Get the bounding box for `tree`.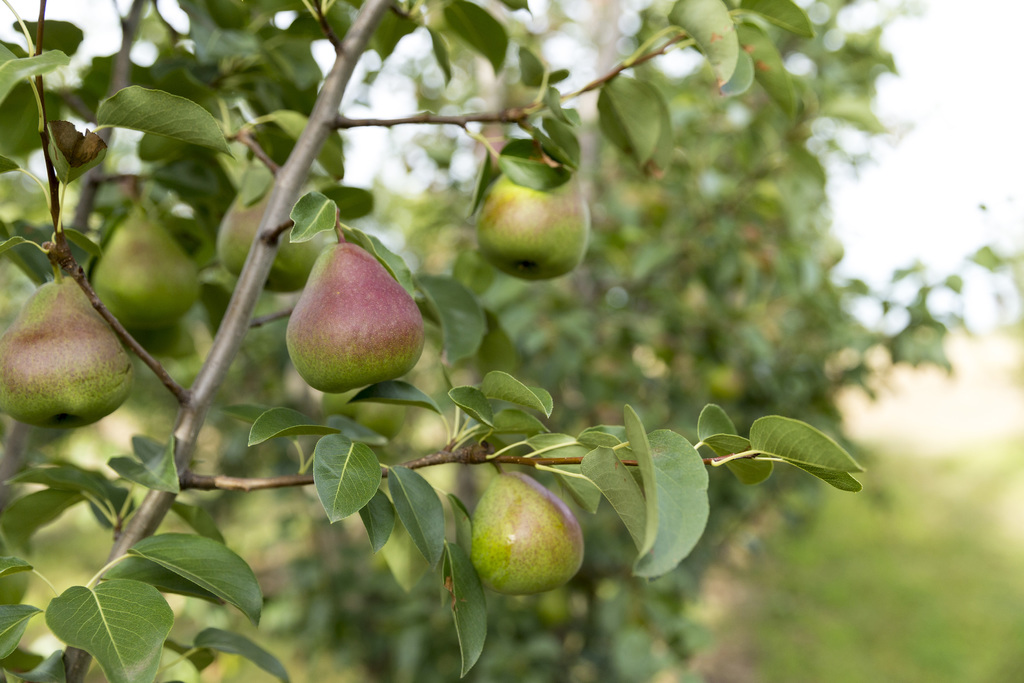
0,0,870,682.
